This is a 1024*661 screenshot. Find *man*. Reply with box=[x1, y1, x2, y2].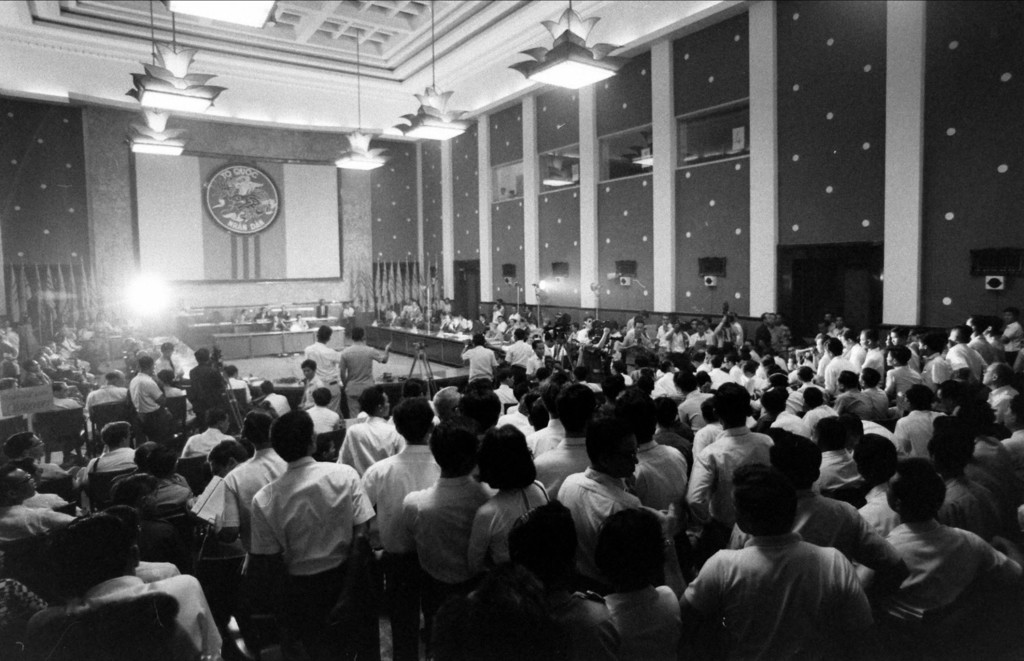
box=[925, 411, 1006, 544].
